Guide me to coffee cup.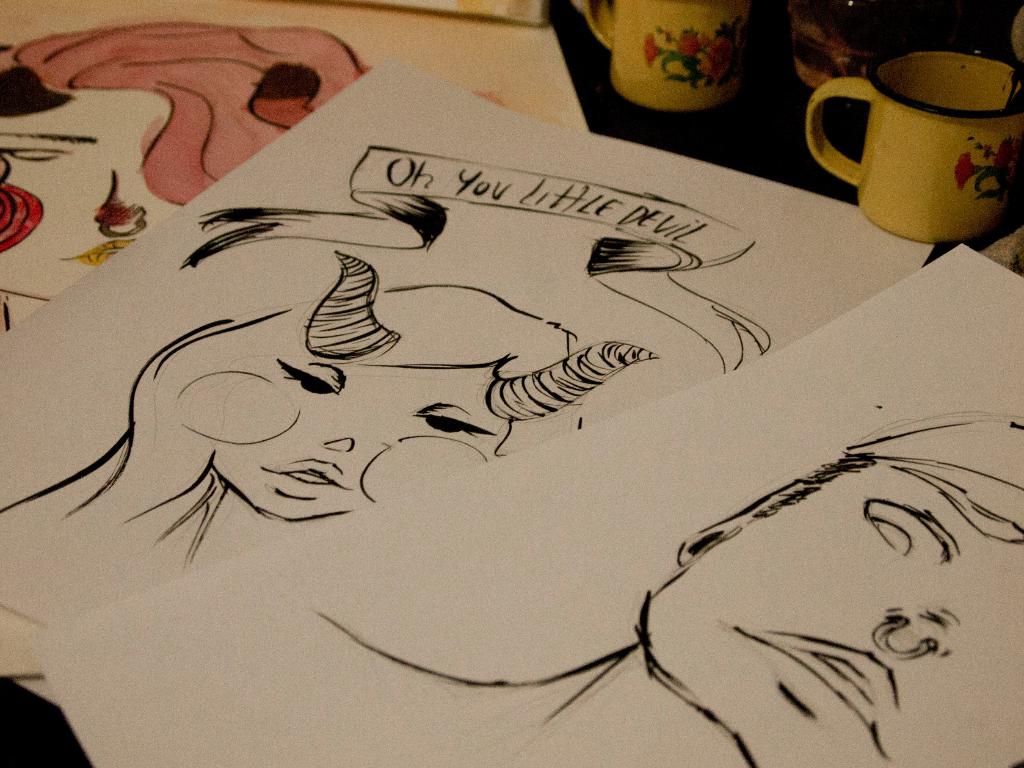
Guidance: (left=806, top=46, right=1023, bottom=242).
